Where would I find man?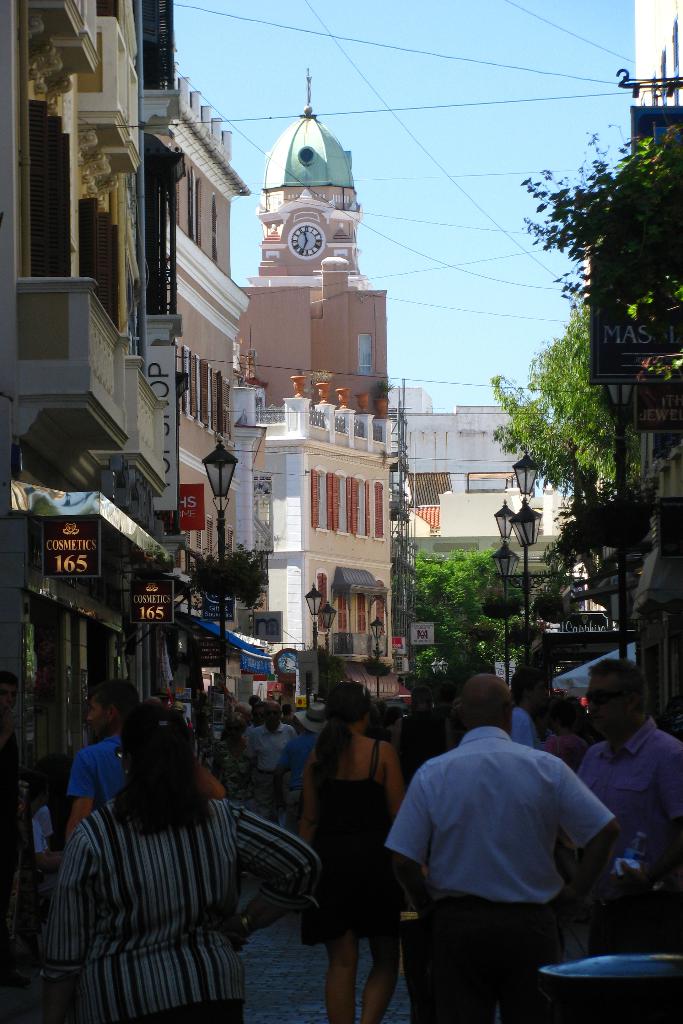
At bbox=(24, 771, 72, 924).
